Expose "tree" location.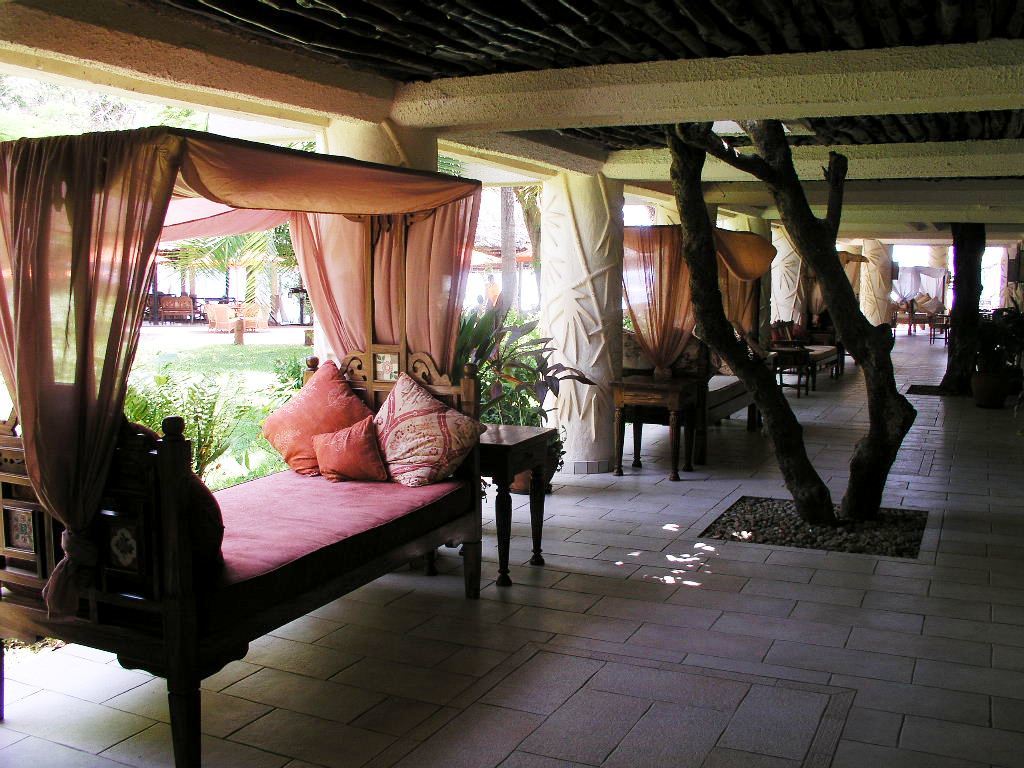
Exposed at [left=270, top=354, right=309, bottom=406].
